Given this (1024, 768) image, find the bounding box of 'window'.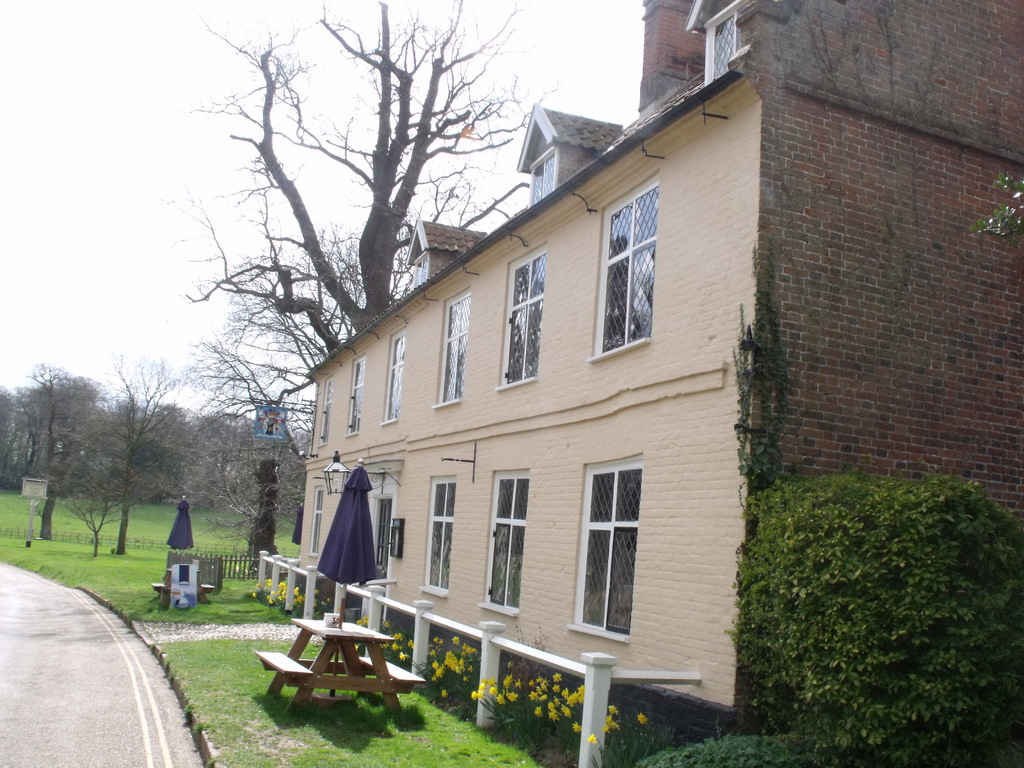
left=433, top=284, right=476, bottom=406.
